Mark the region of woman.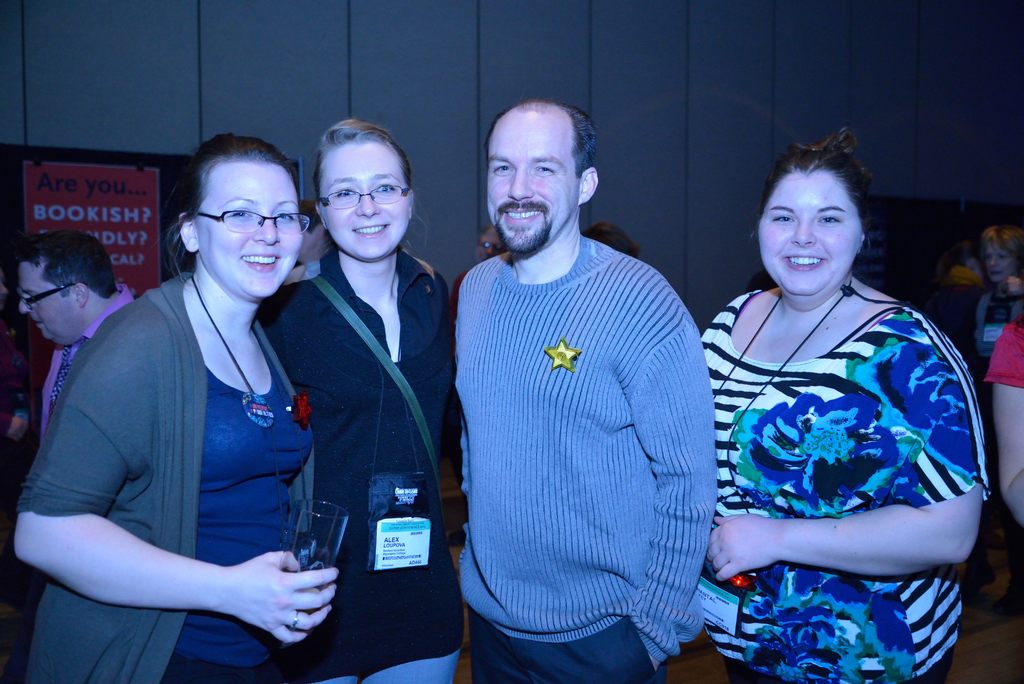
Region: BBox(15, 131, 334, 683).
